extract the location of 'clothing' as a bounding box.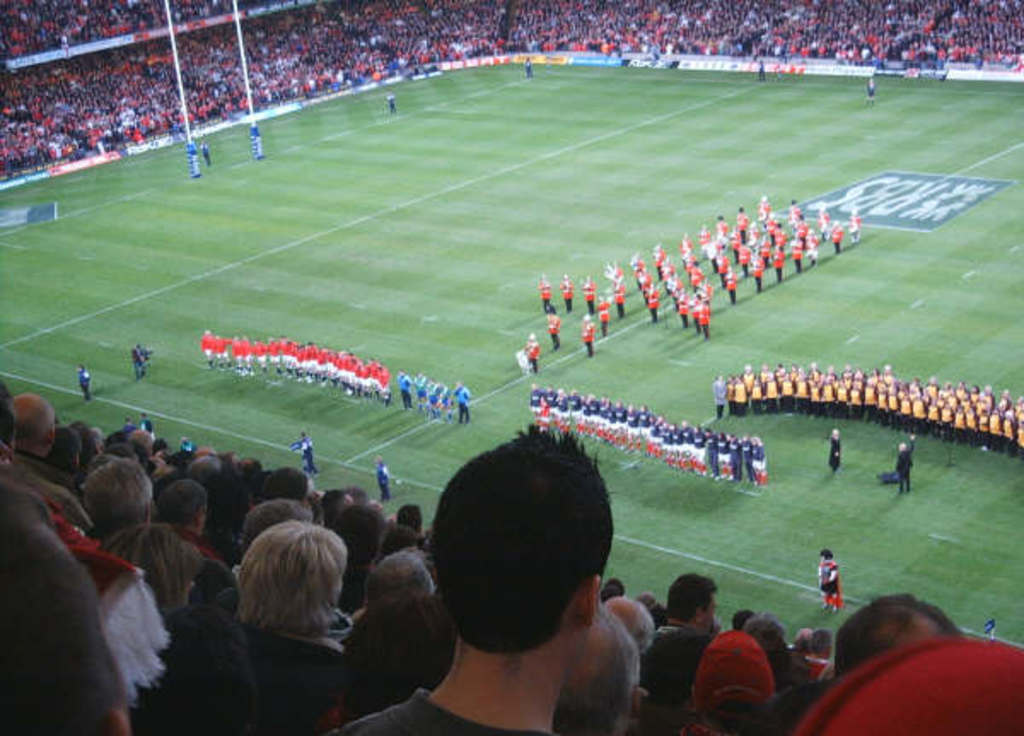
box(713, 434, 730, 475).
